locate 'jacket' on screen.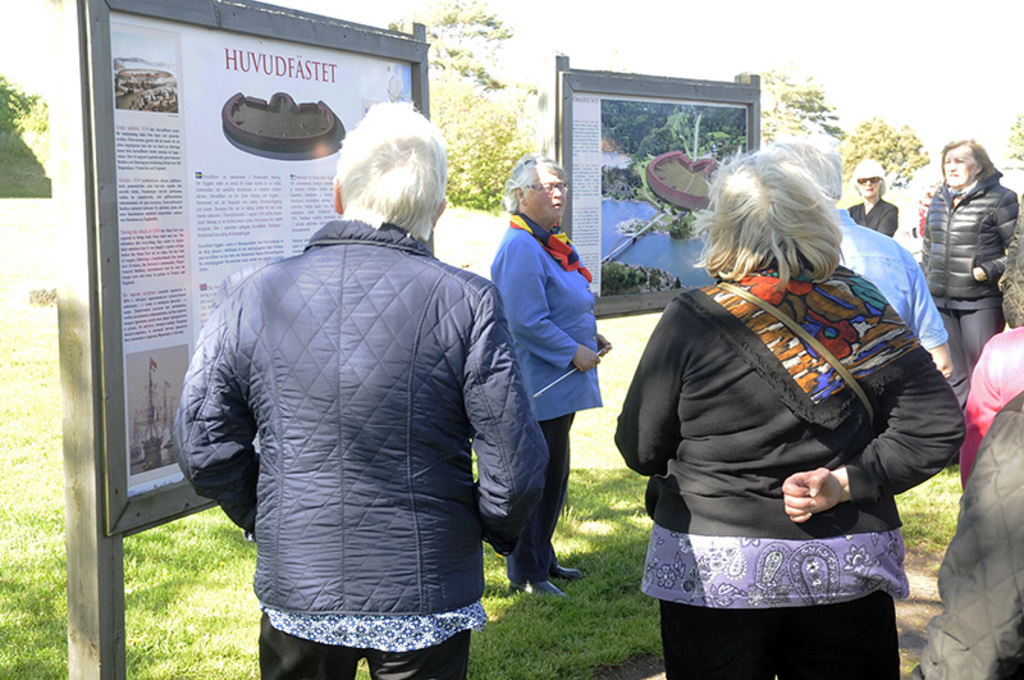
On screen at 906,392,1023,679.
